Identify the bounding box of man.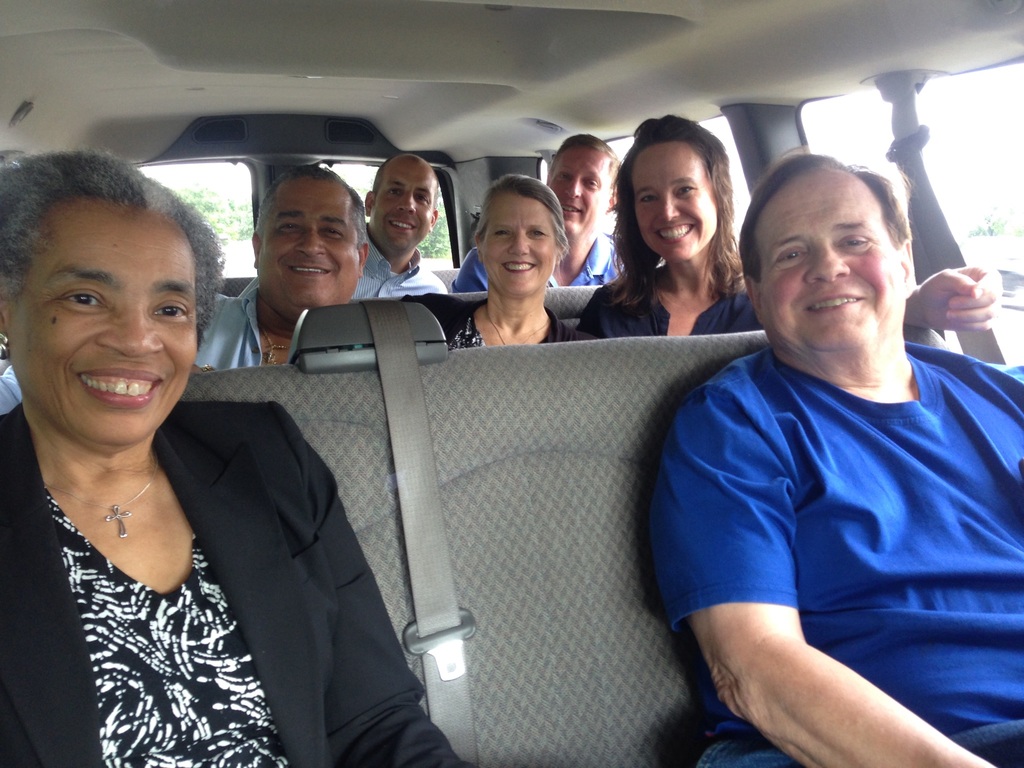
639, 134, 1023, 737.
